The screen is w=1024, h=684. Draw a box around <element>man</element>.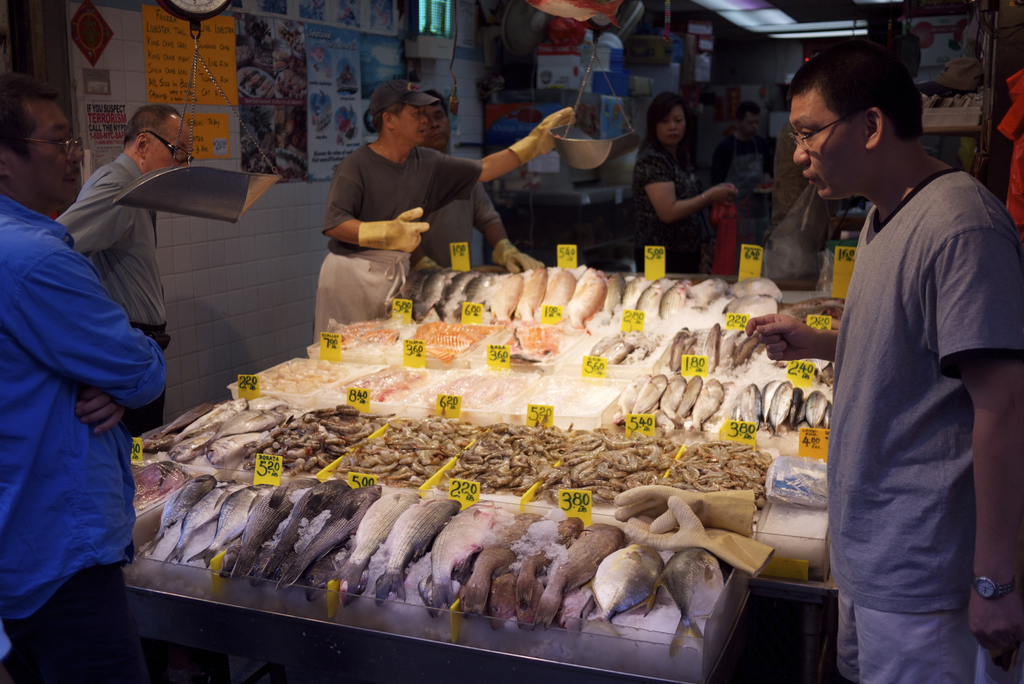
[705, 106, 781, 277].
